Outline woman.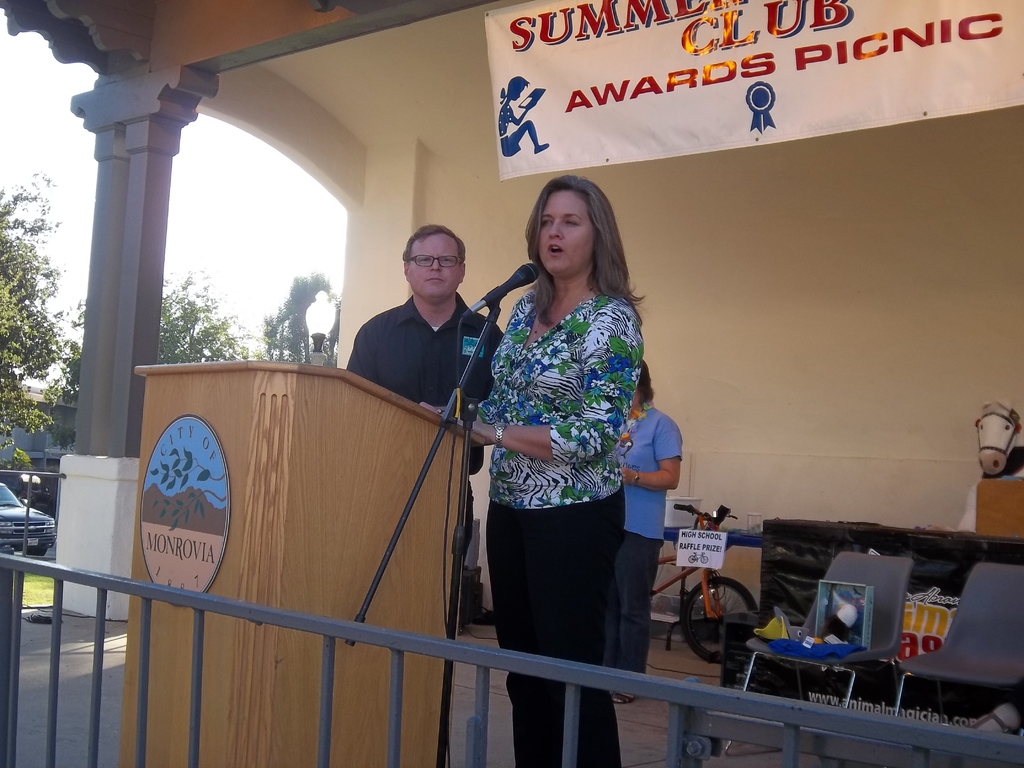
Outline: [448, 196, 681, 737].
